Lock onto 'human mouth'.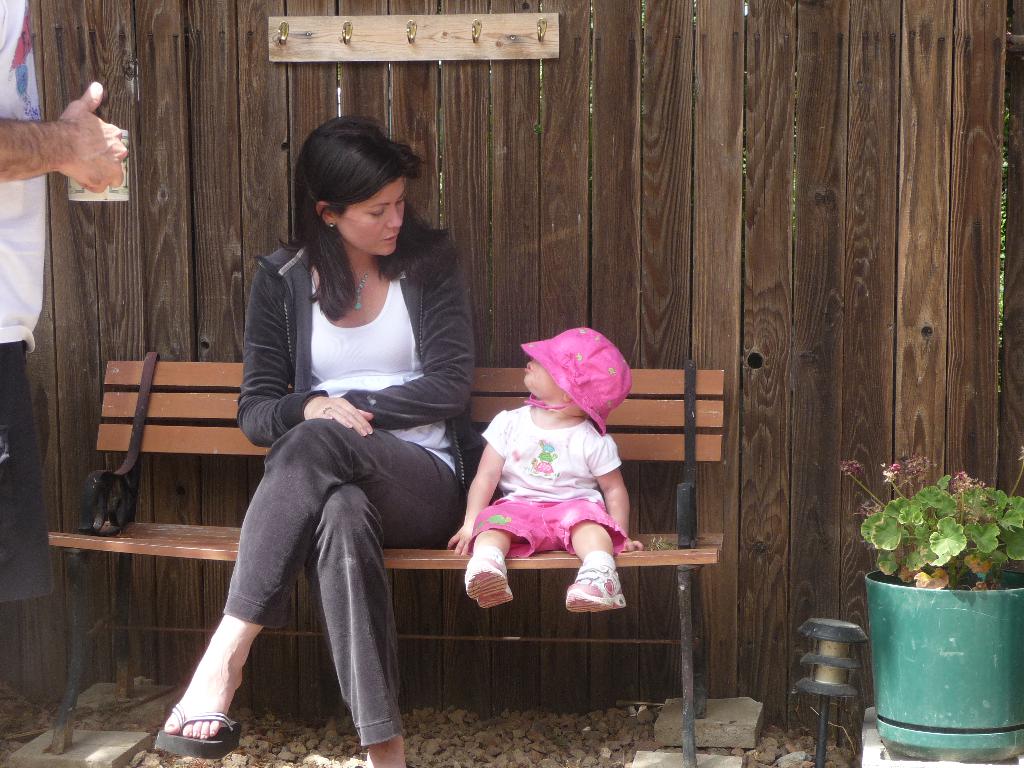
Locked: <box>525,362,532,371</box>.
